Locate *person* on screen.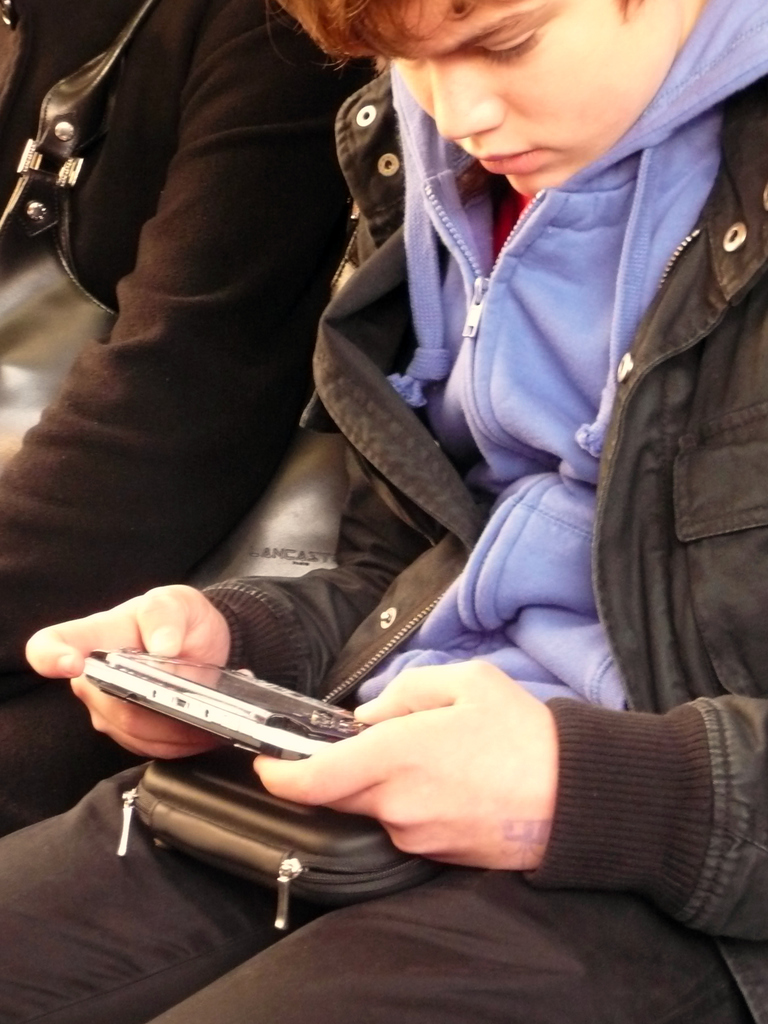
On screen at l=0, t=0, r=767, b=1023.
